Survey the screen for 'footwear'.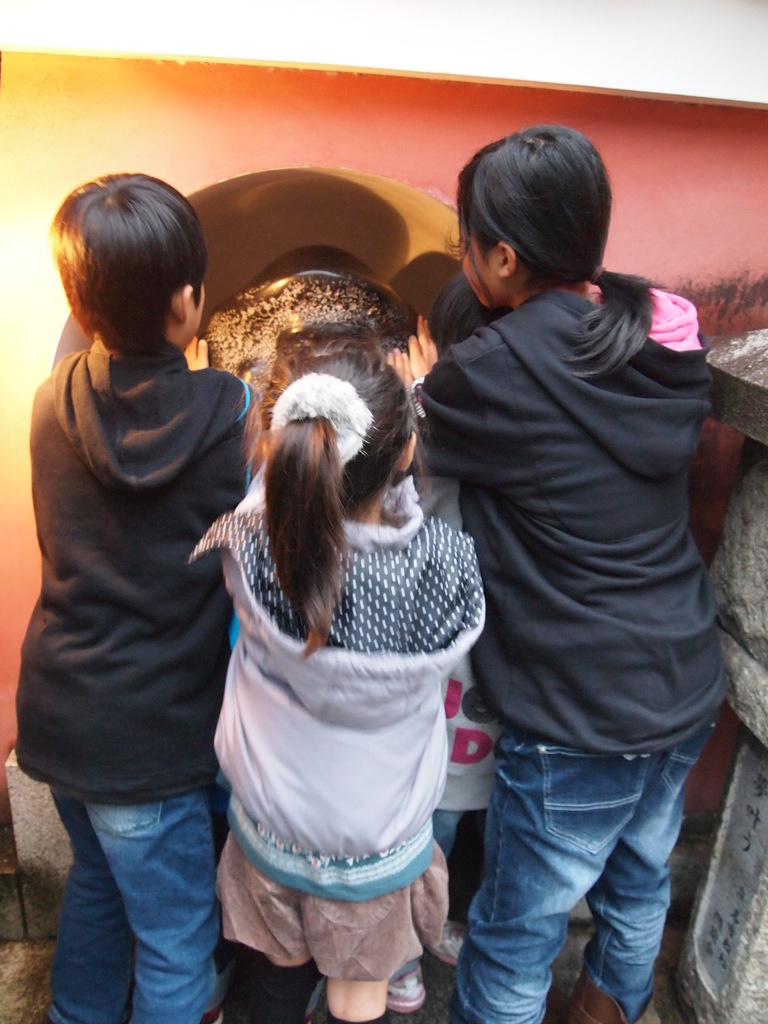
Survey found: rect(388, 966, 429, 1015).
